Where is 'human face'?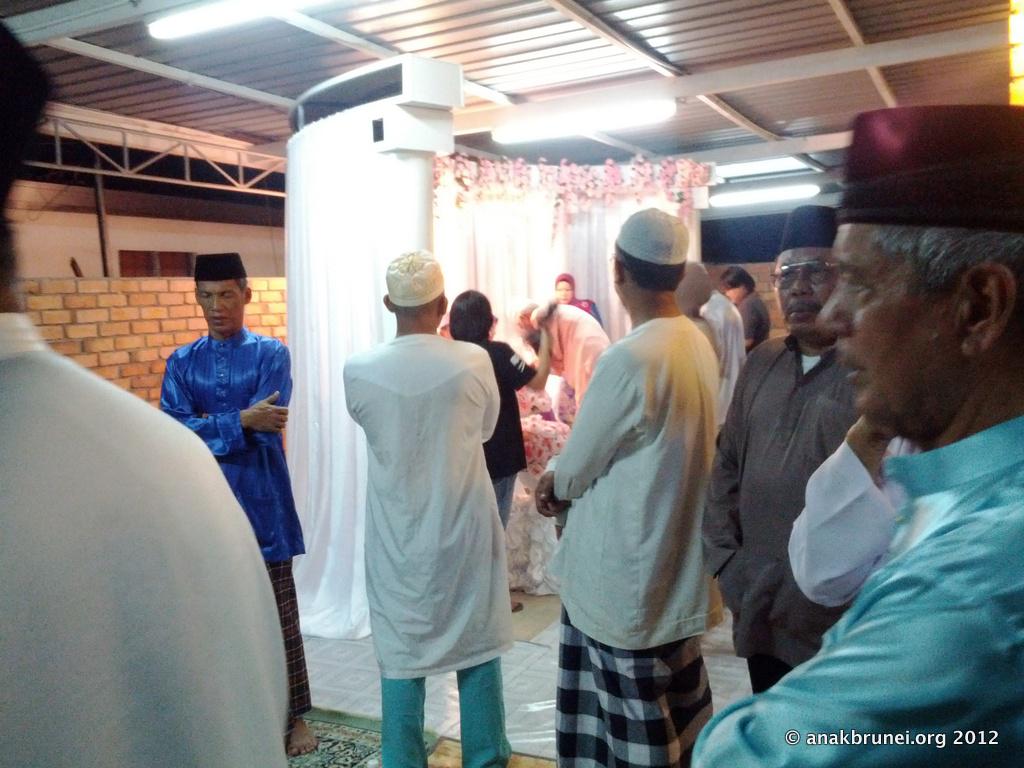
(771, 249, 833, 333).
